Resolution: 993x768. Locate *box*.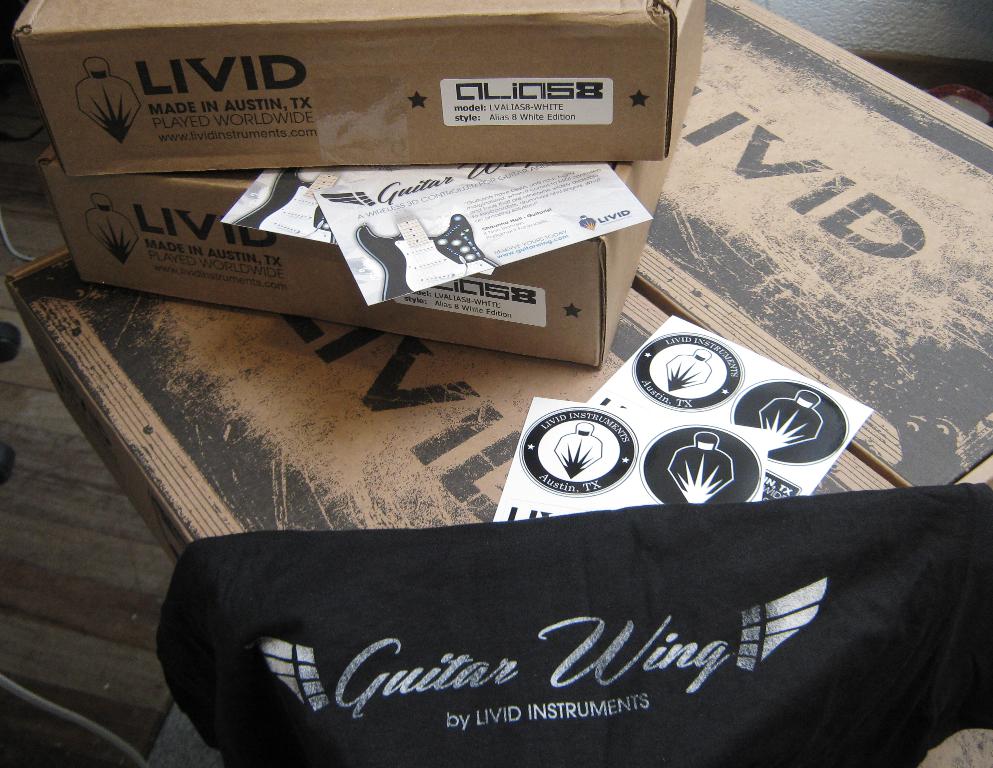
crop(40, 137, 678, 368).
